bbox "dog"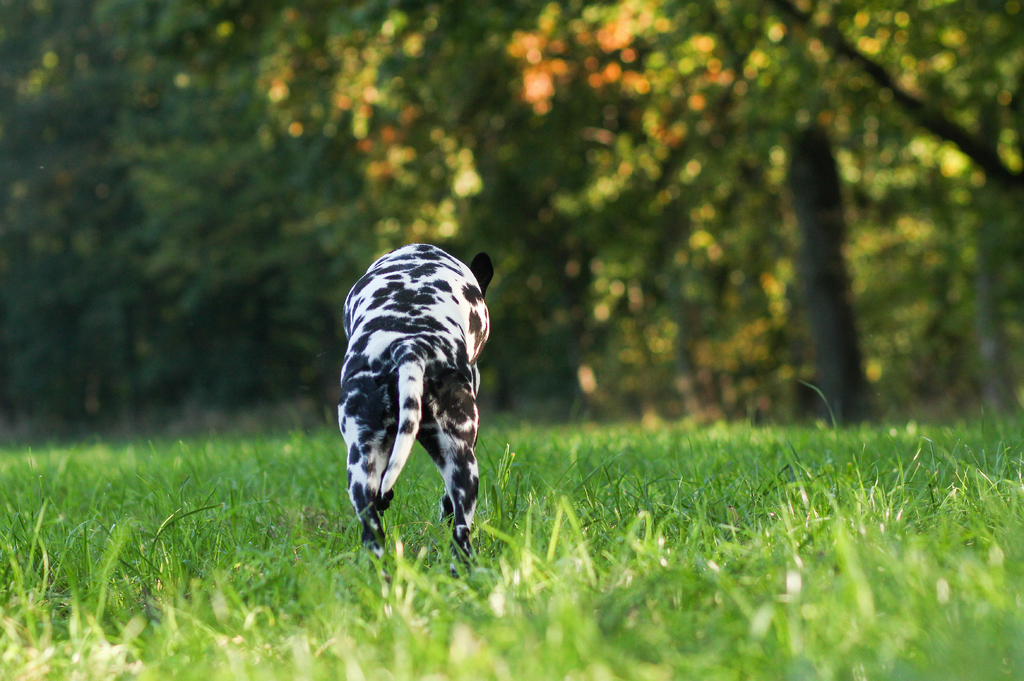
x1=337 y1=242 x2=496 y2=582
